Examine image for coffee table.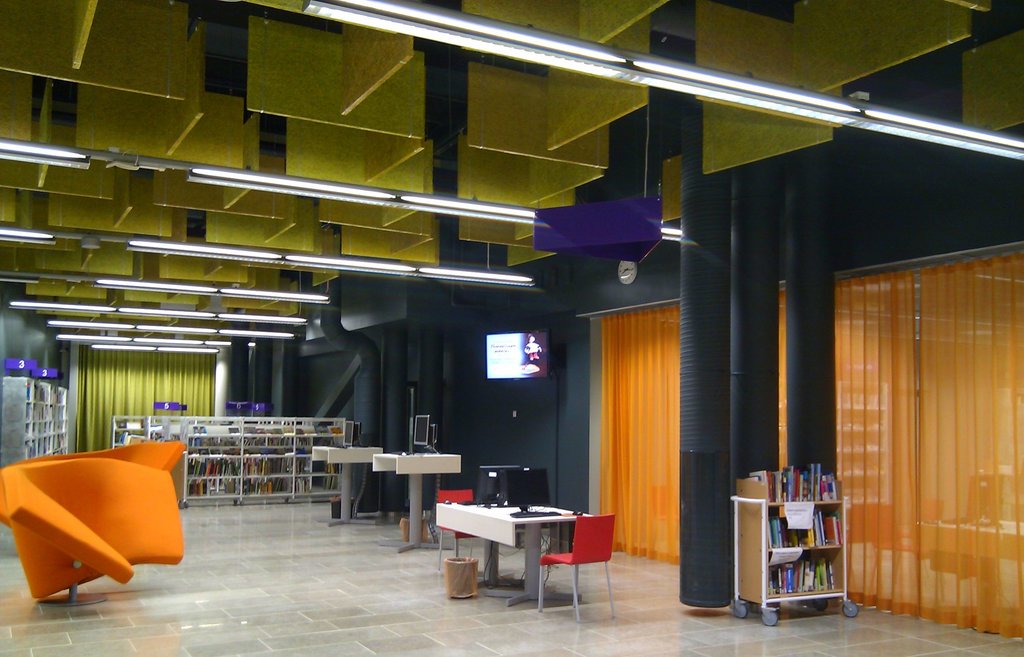
Examination result: bbox=(430, 497, 589, 604).
